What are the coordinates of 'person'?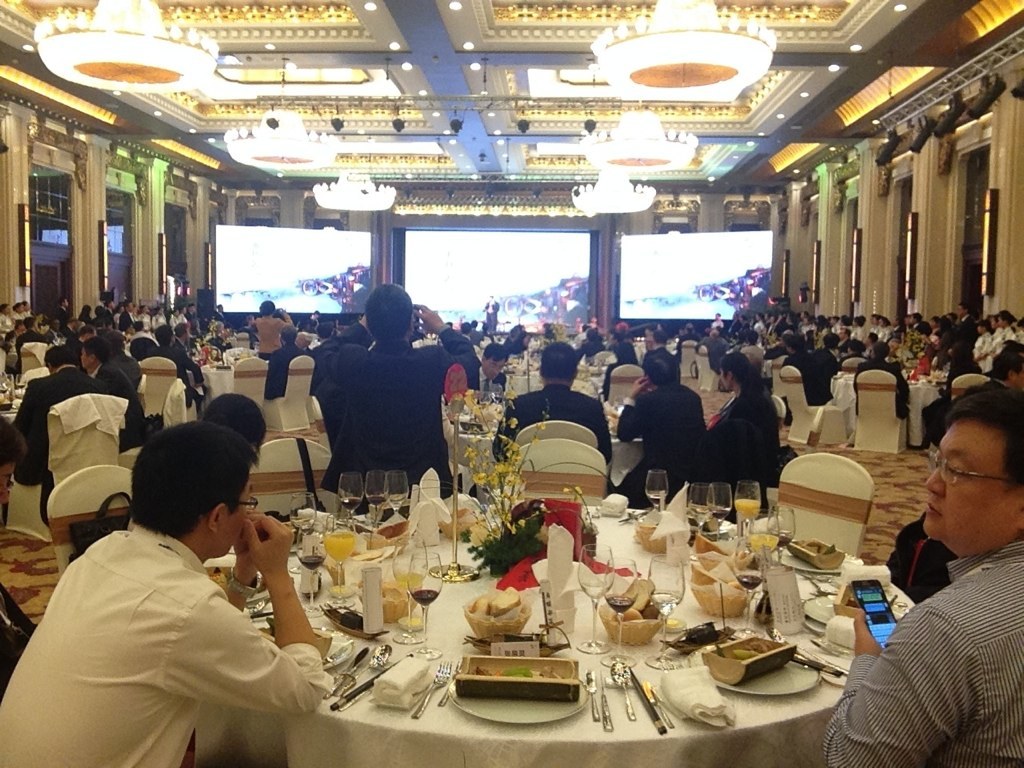
select_region(941, 348, 1023, 432).
